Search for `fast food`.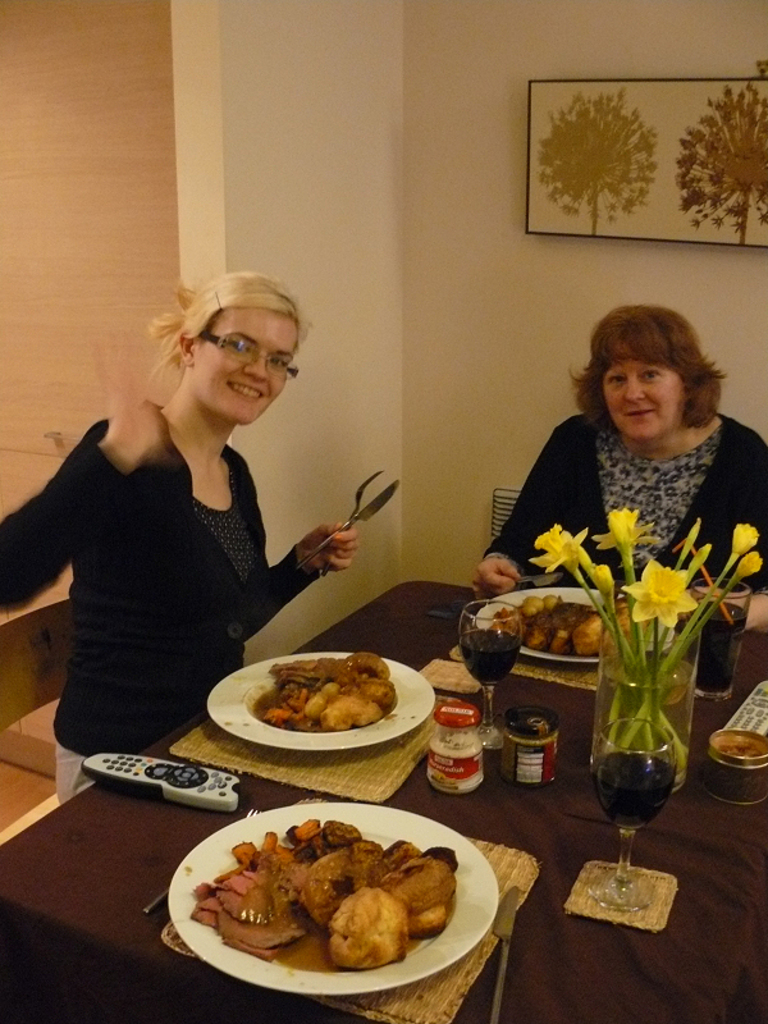
Found at <region>488, 588, 632, 650</region>.
